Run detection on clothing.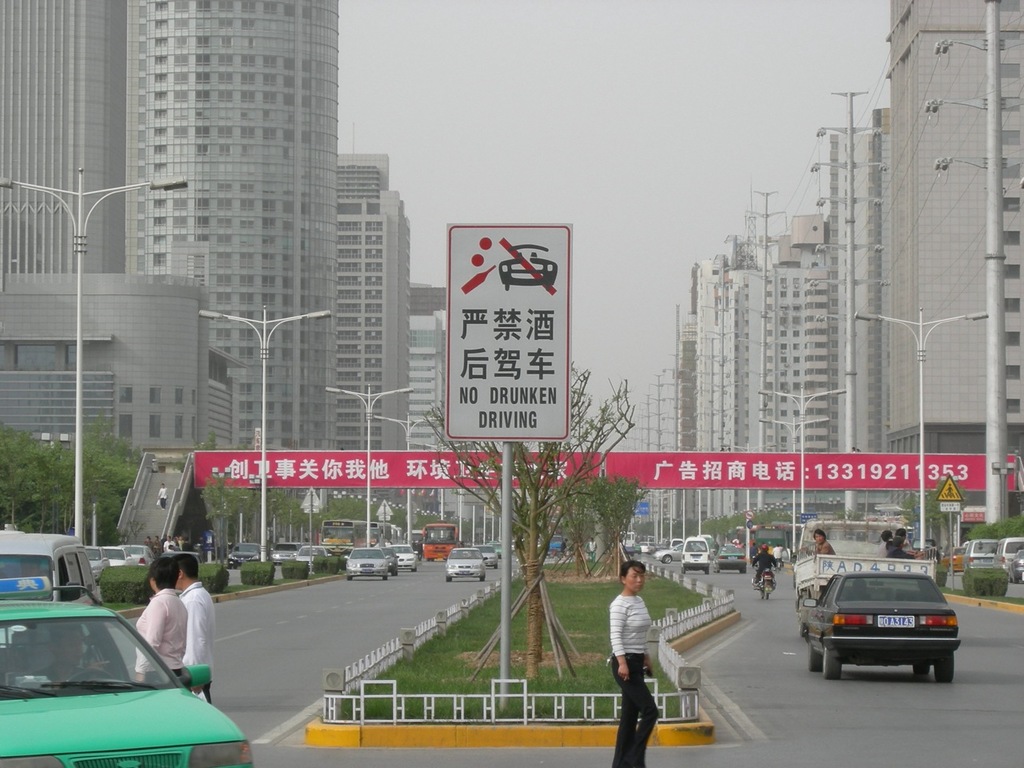
Result: <region>886, 546, 913, 559</region>.
